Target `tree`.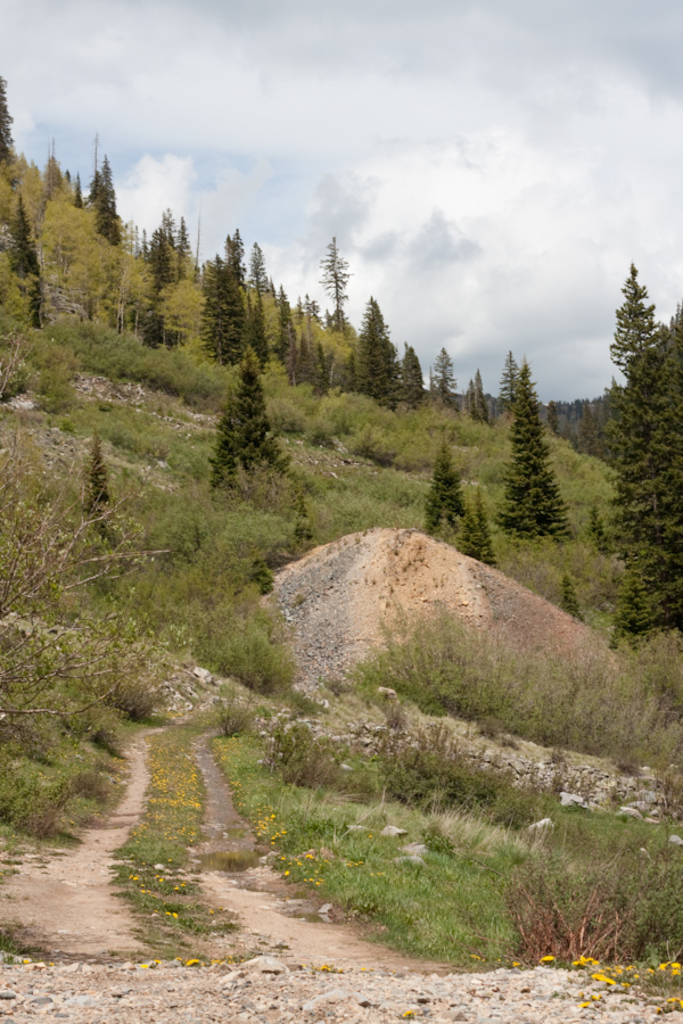
Target region: pyautogui.locateOnScreen(348, 298, 414, 412).
